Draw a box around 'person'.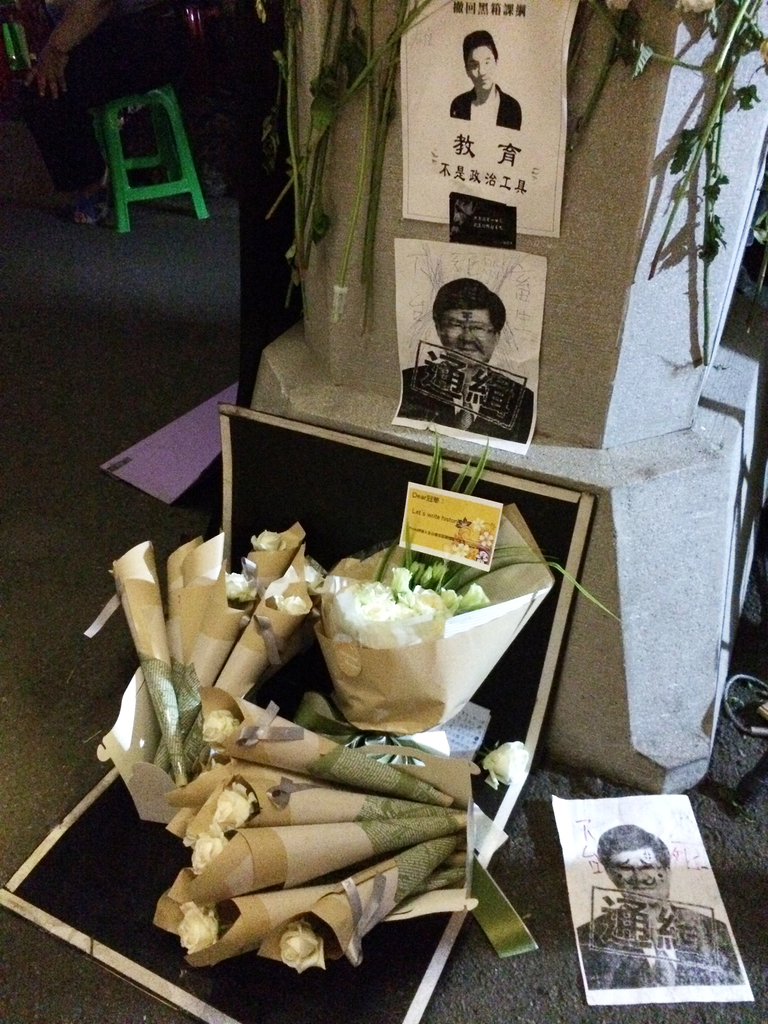
detection(569, 829, 746, 993).
